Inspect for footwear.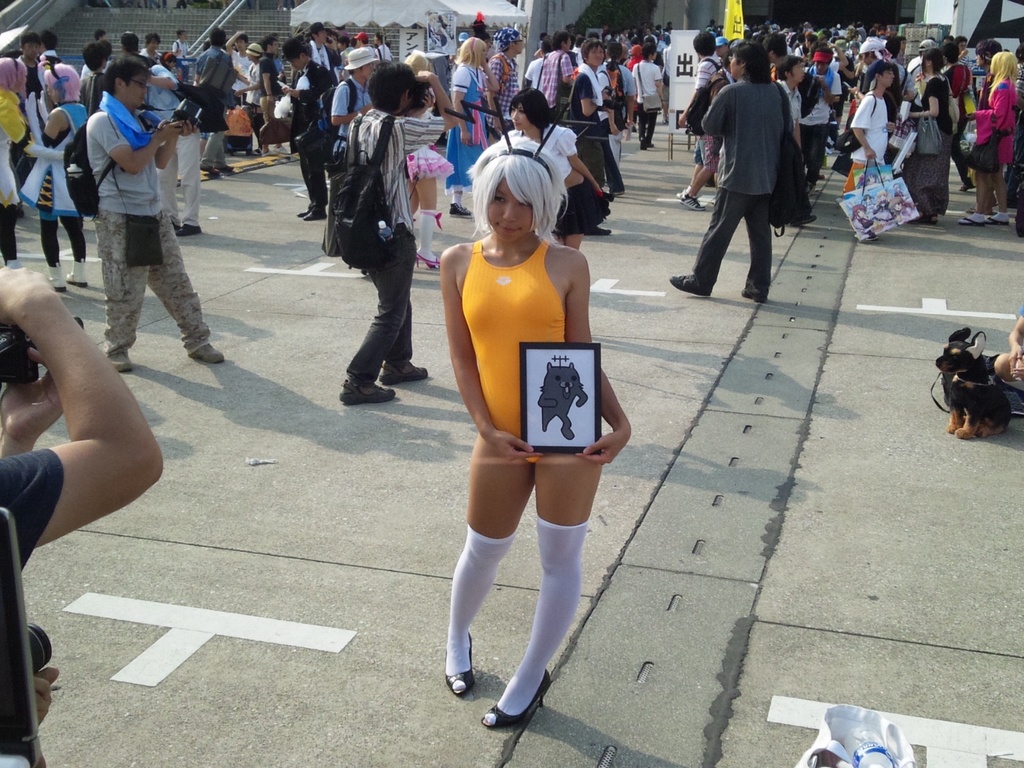
Inspection: pyautogui.locateOnScreen(228, 141, 237, 154).
